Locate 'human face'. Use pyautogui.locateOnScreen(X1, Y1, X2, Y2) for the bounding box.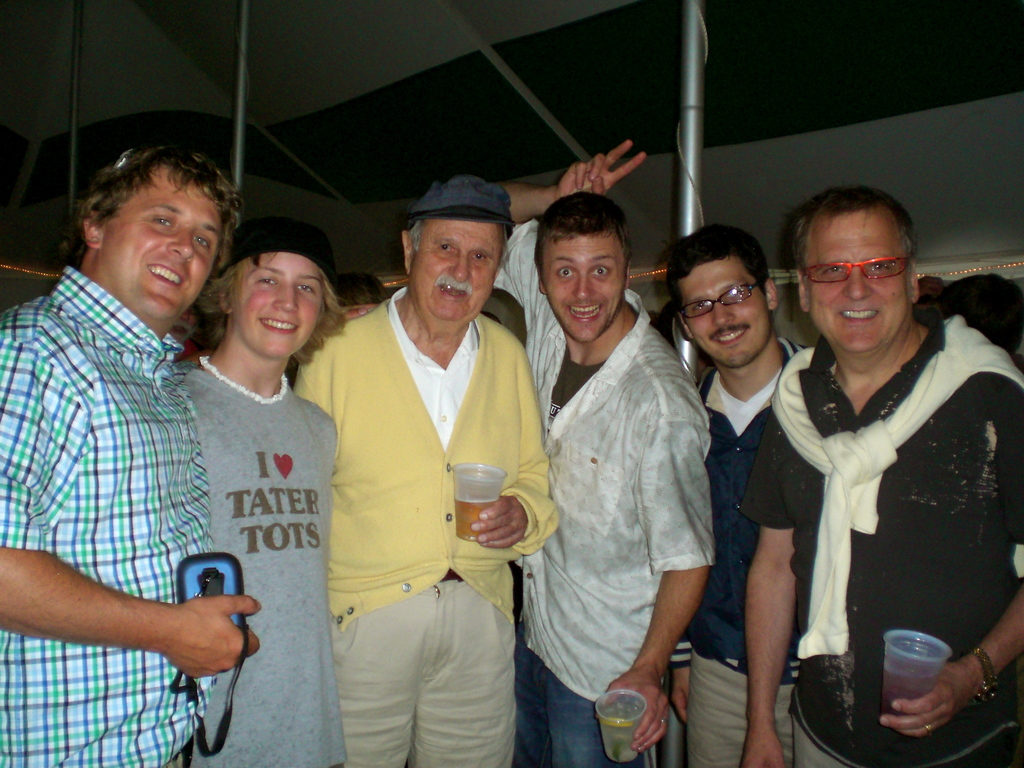
pyautogui.locateOnScreen(536, 229, 627, 344).
